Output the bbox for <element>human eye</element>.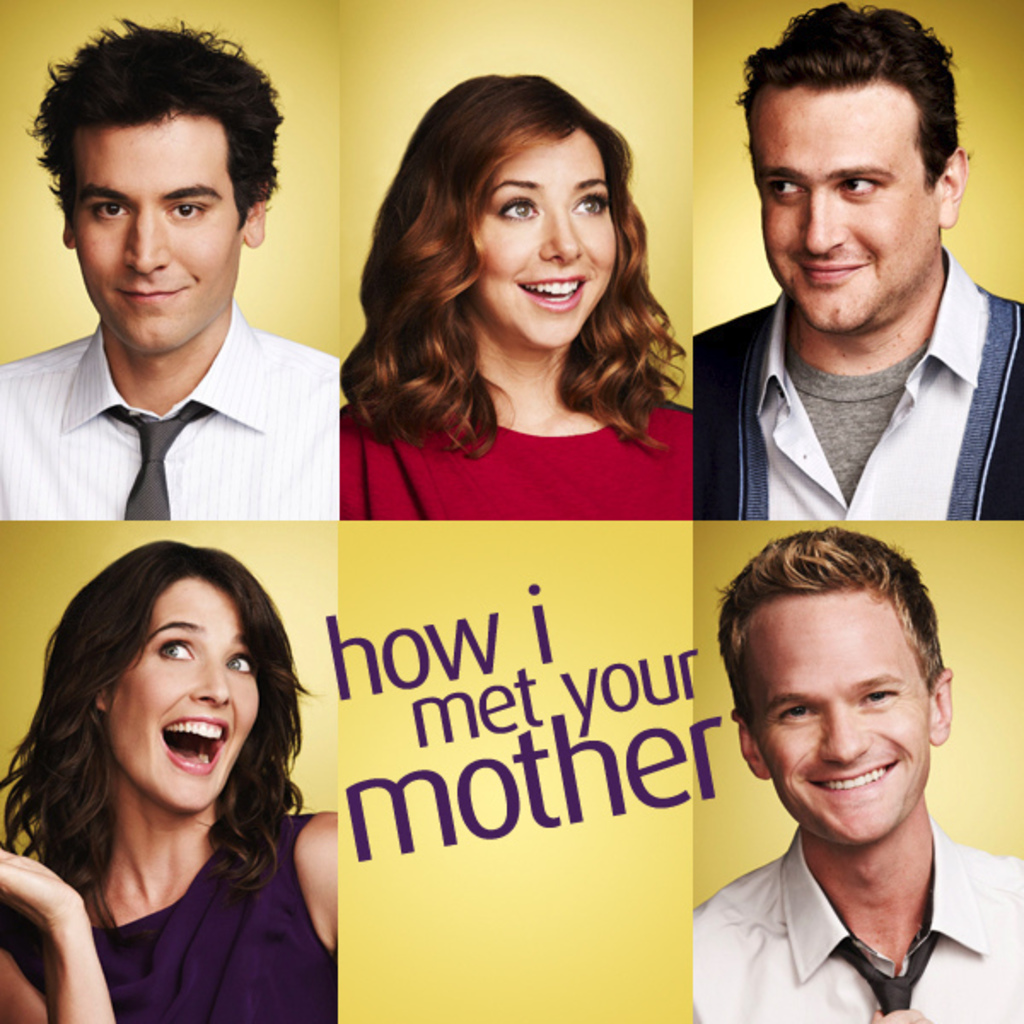
left=90, top=196, right=138, bottom=220.
